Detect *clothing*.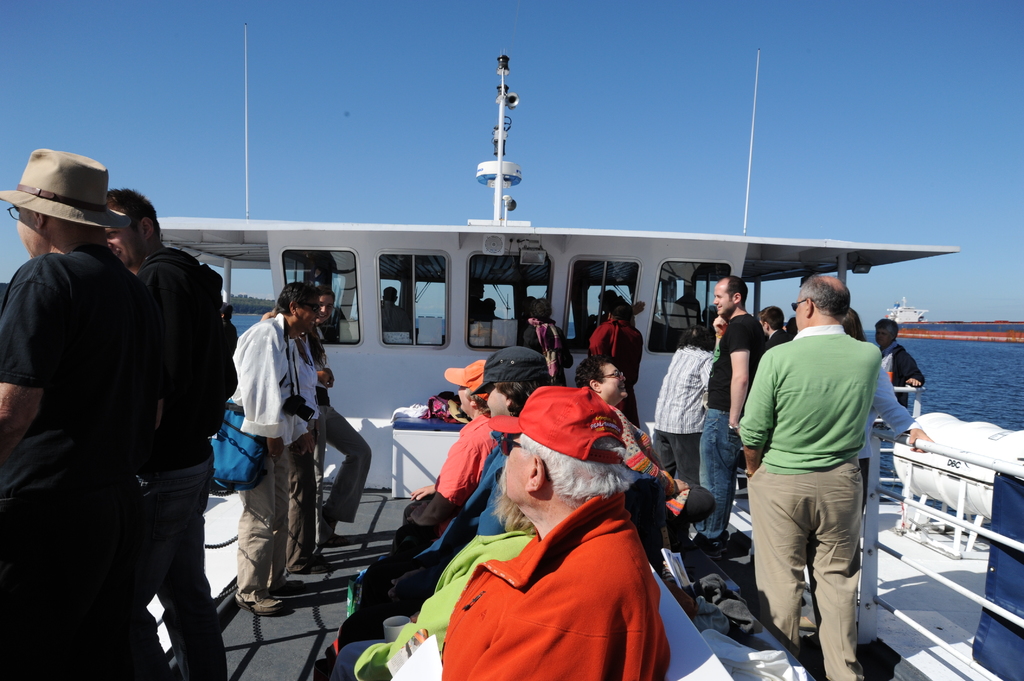
Detected at Rect(653, 339, 733, 501).
